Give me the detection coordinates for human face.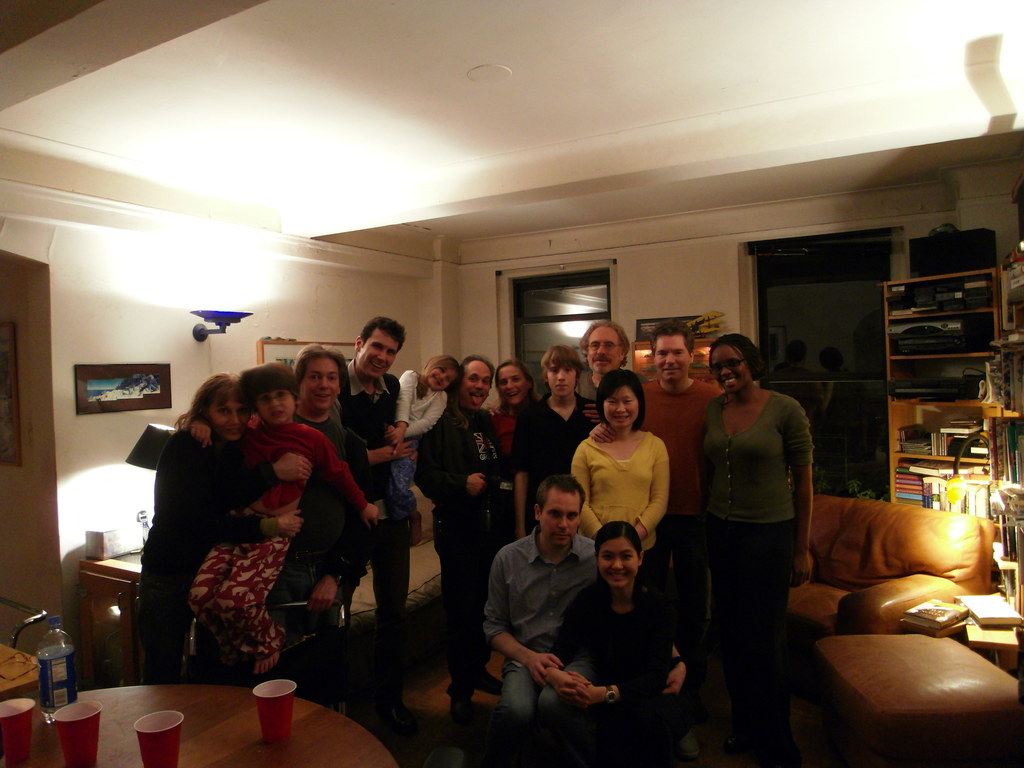
box(459, 356, 494, 415).
